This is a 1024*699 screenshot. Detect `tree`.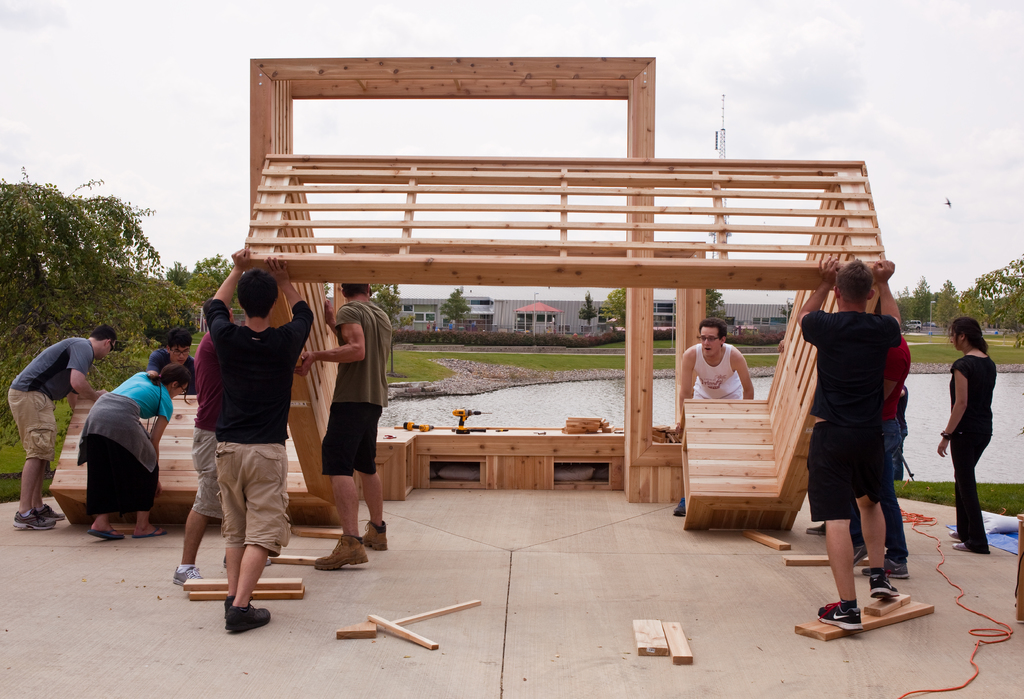
locate(438, 282, 474, 335).
